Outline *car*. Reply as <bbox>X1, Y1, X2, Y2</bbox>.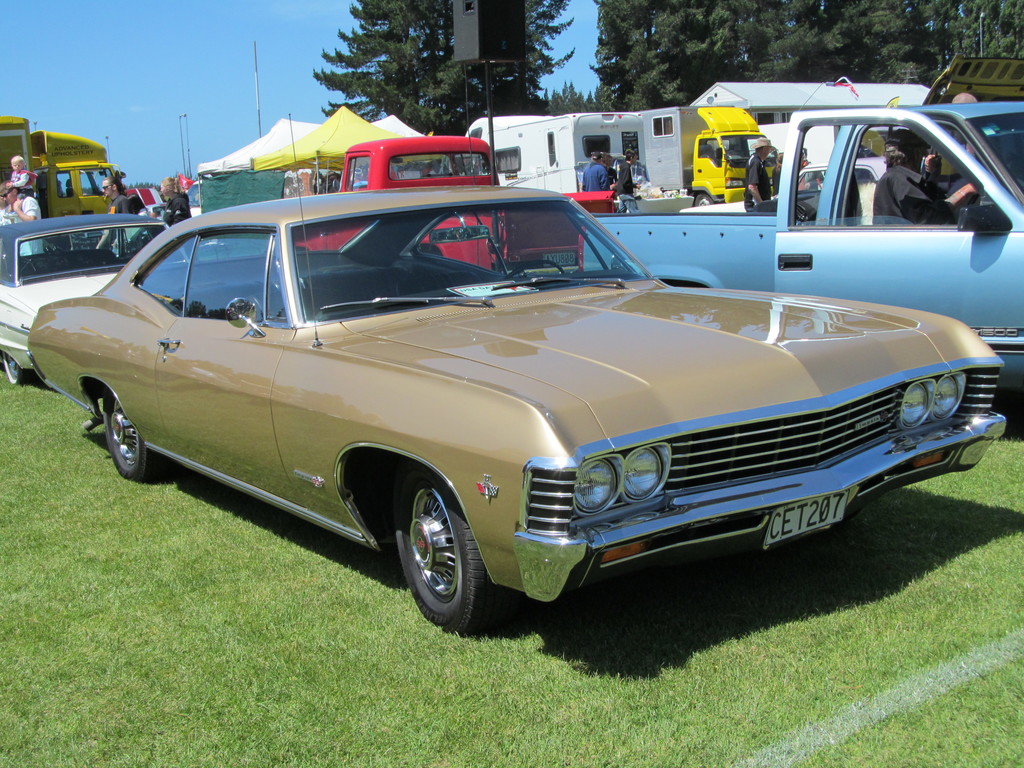
<bbox>678, 156, 881, 215</bbox>.
